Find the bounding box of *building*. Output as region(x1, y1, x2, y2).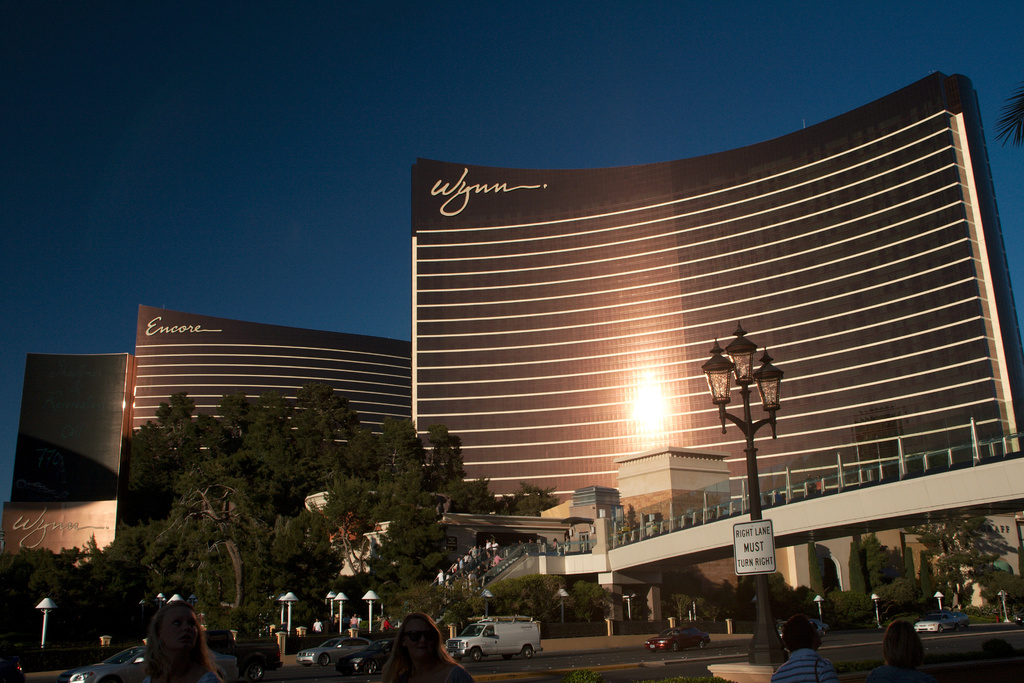
region(115, 309, 414, 544).
